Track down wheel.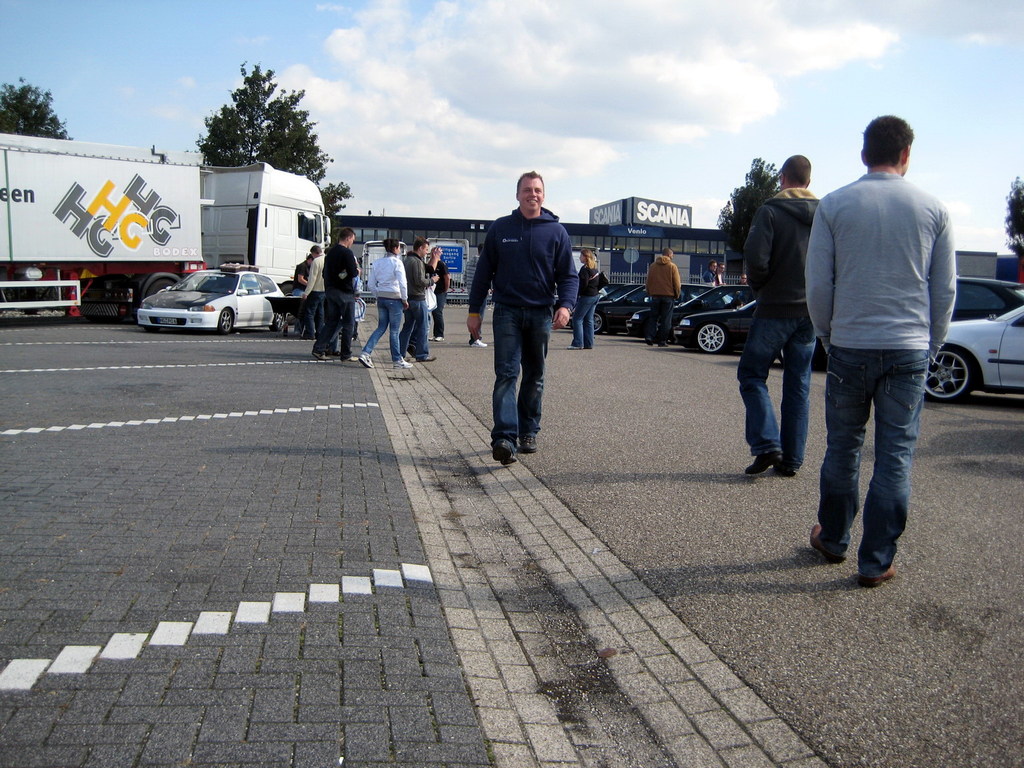
Tracked to 217 304 233 333.
